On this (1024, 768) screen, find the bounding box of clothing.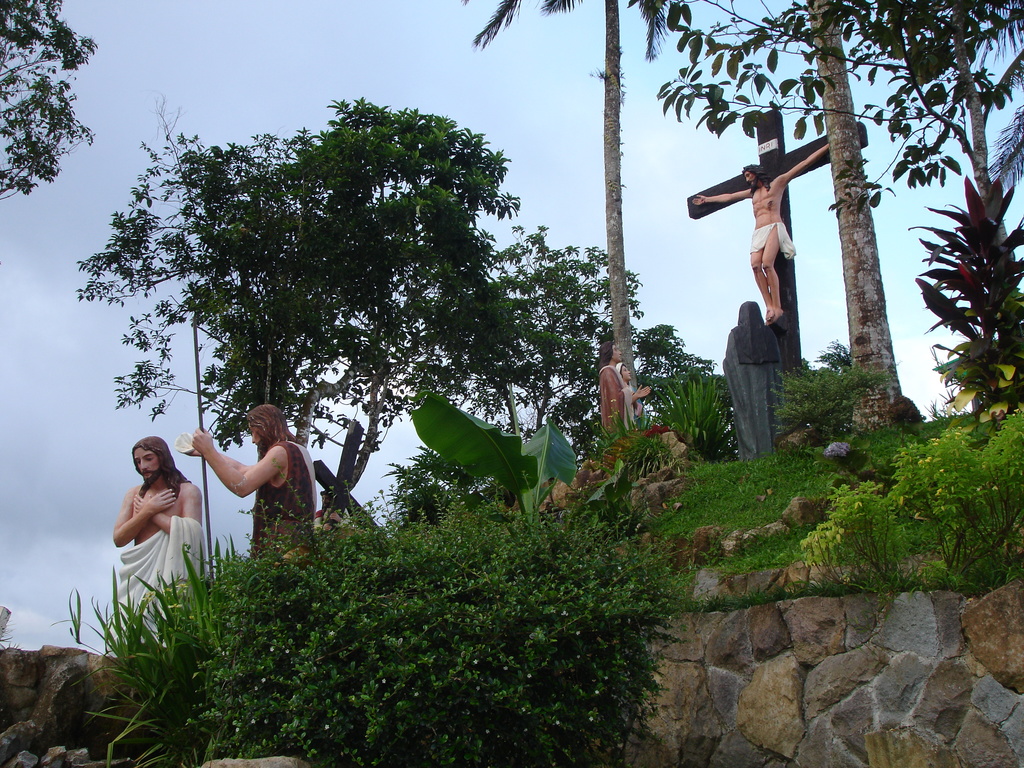
Bounding box: bbox(250, 431, 319, 557).
